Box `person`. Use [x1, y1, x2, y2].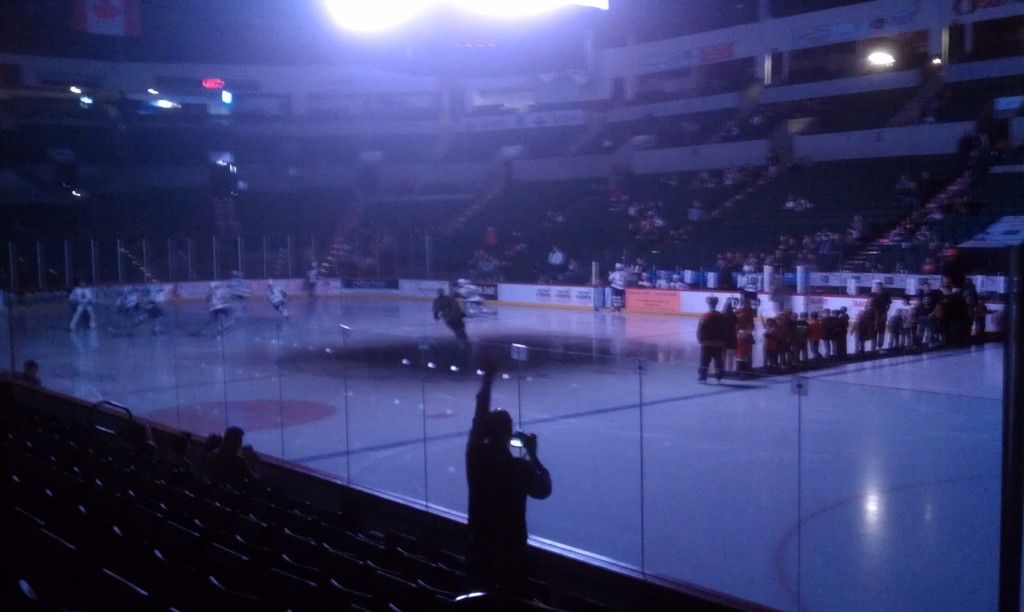
[66, 279, 92, 328].
